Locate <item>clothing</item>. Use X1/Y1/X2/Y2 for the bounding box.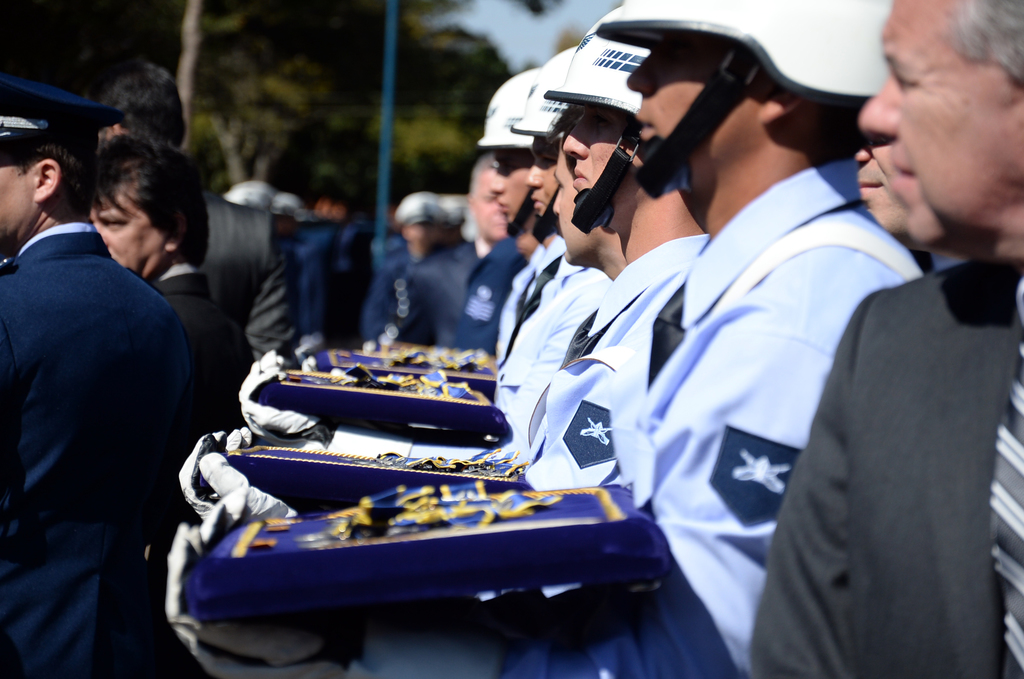
4/143/223/662.
